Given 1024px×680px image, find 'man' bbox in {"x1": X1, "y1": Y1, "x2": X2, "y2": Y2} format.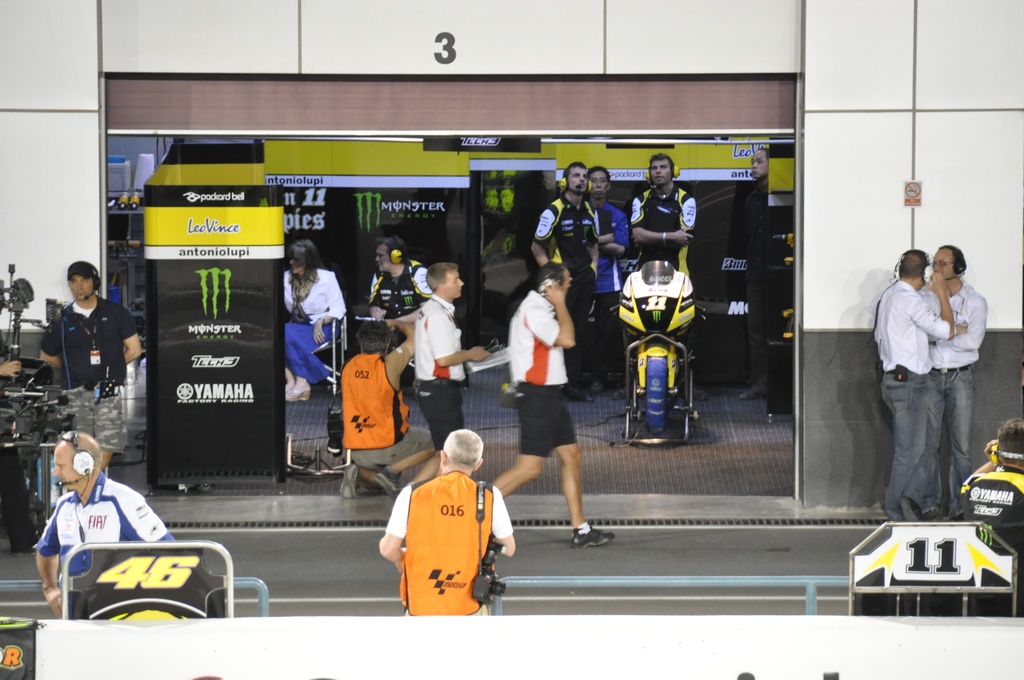
{"x1": 485, "y1": 261, "x2": 616, "y2": 549}.
